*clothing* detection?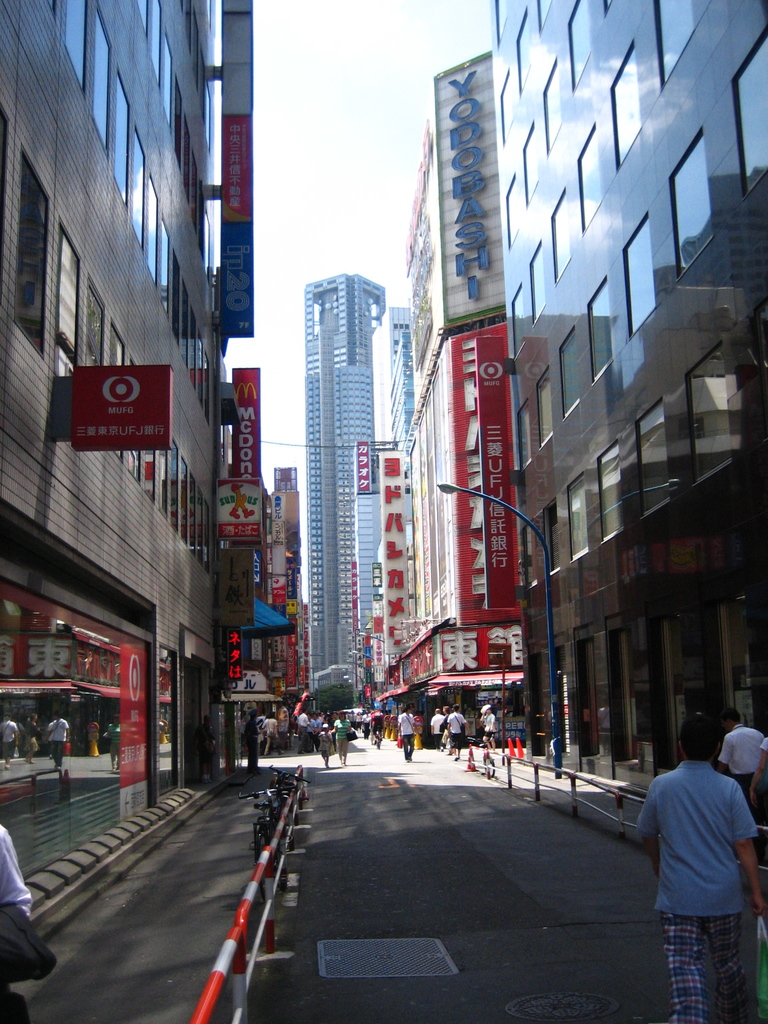
select_region(298, 715, 310, 736)
